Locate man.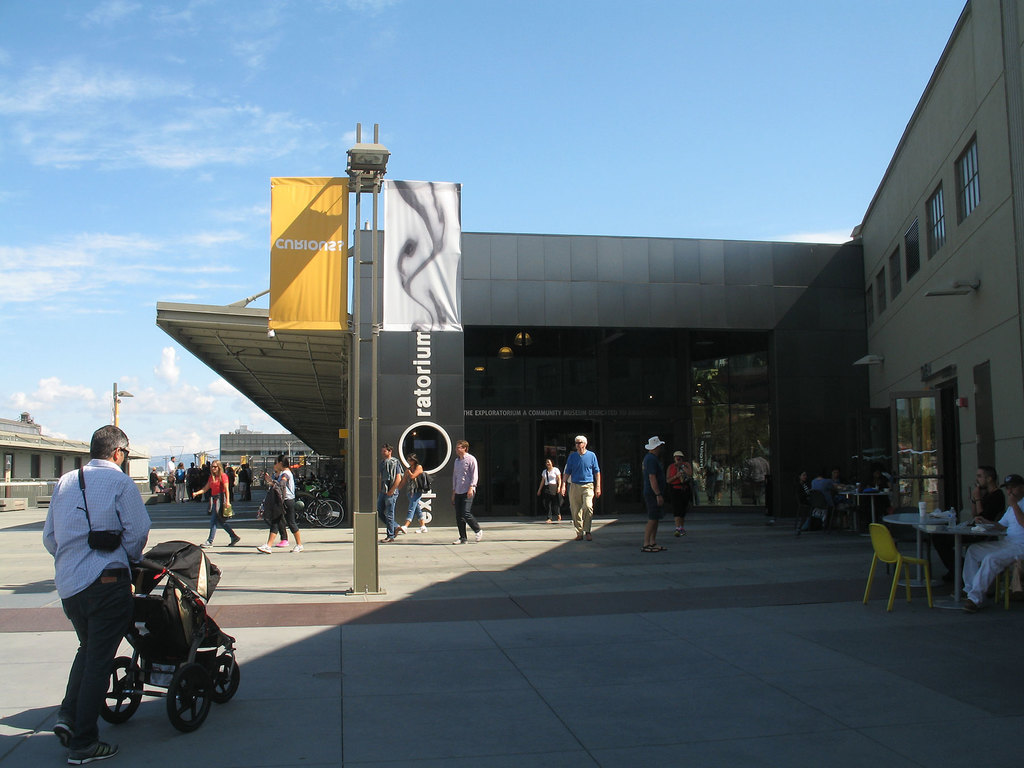
Bounding box: 451,435,480,545.
